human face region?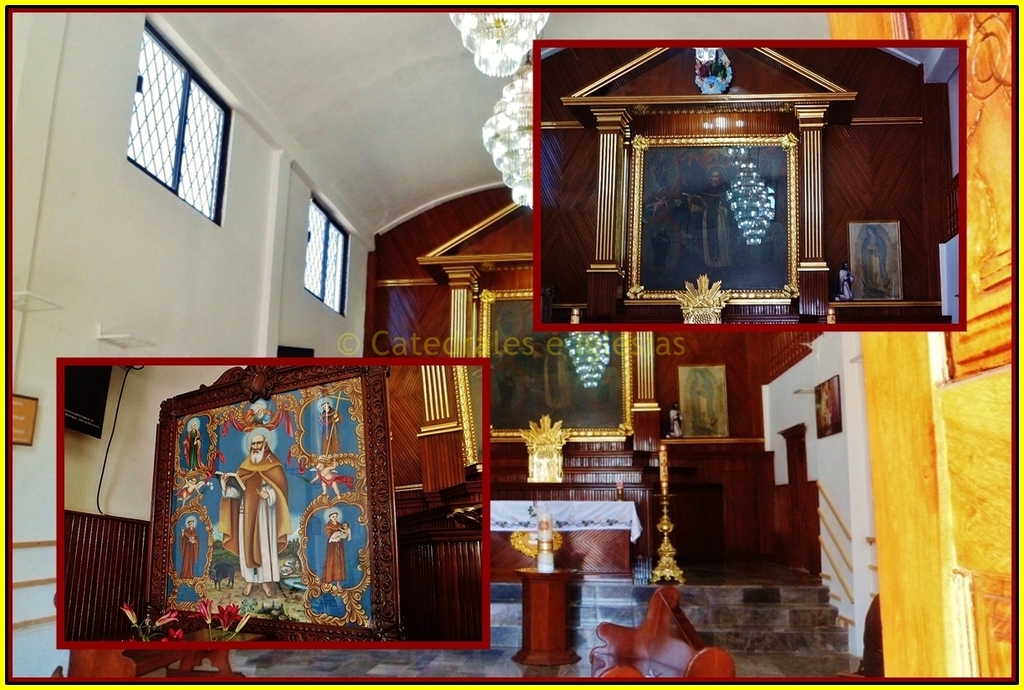
box=[250, 435, 266, 457]
